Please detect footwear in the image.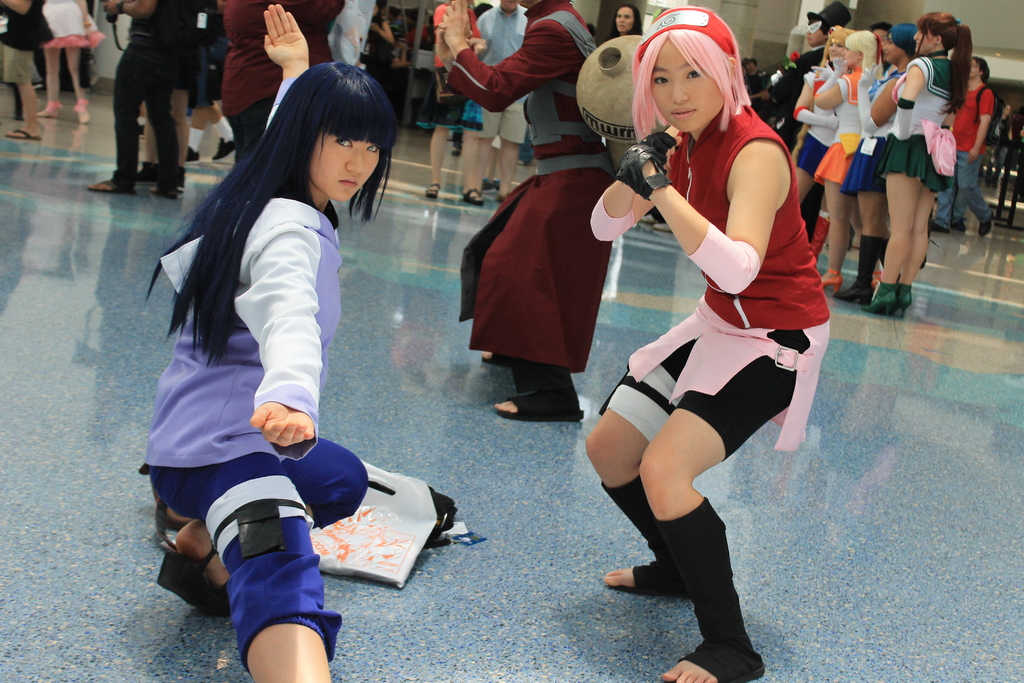
select_region(426, 184, 440, 202).
